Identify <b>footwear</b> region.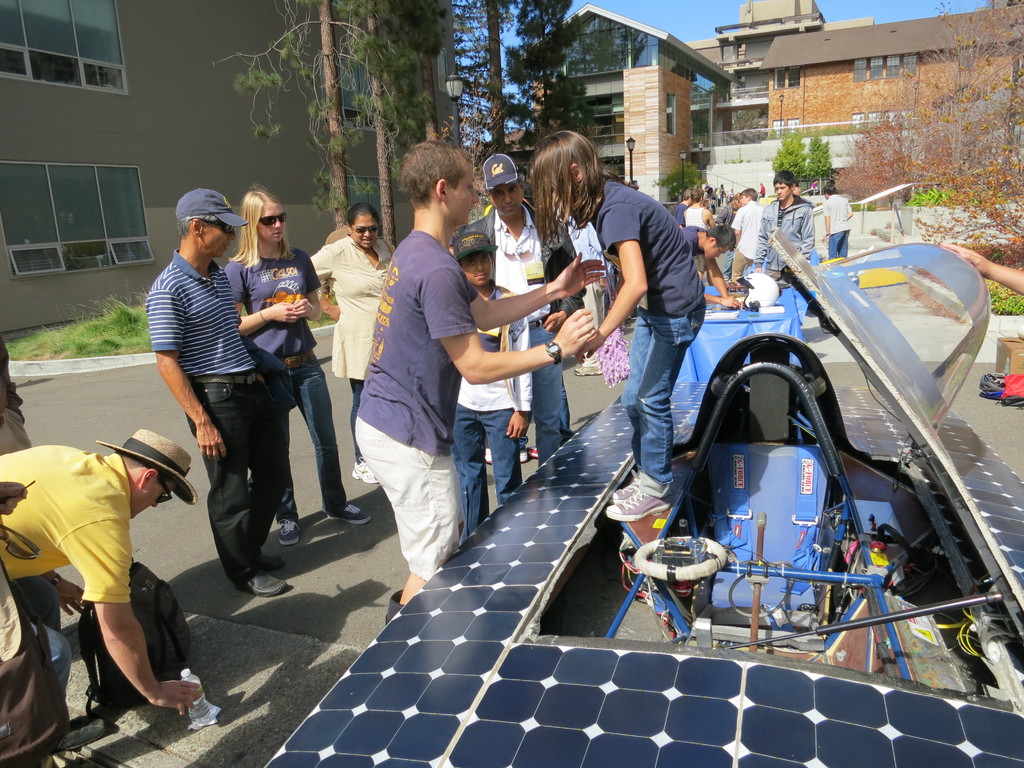
Region: bbox=[486, 449, 525, 465].
